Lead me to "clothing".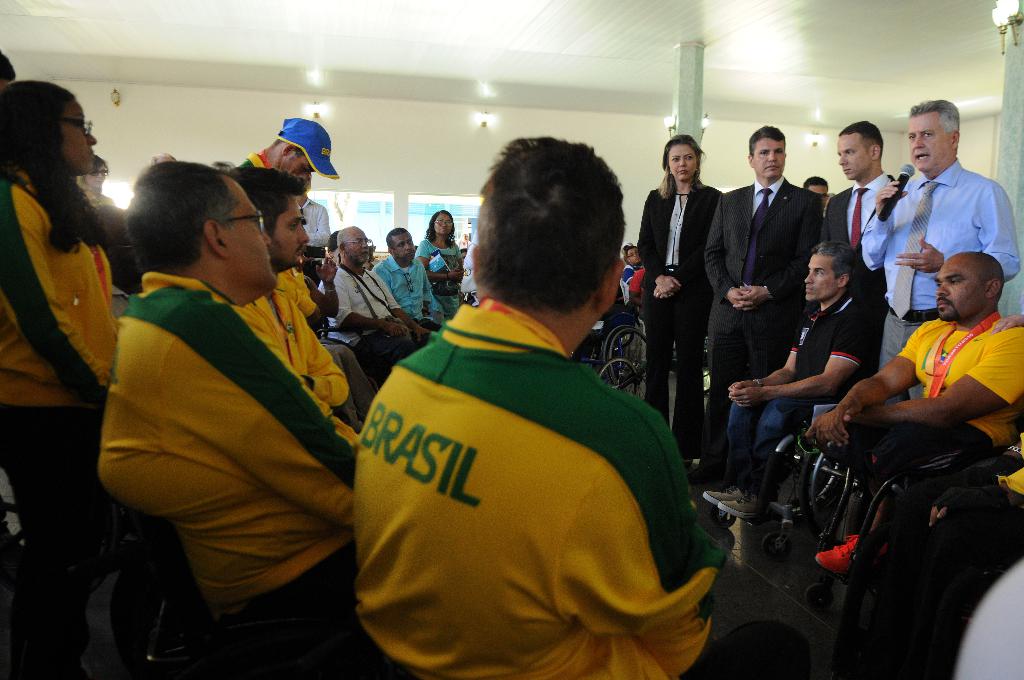
Lead to region(859, 160, 1020, 312).
